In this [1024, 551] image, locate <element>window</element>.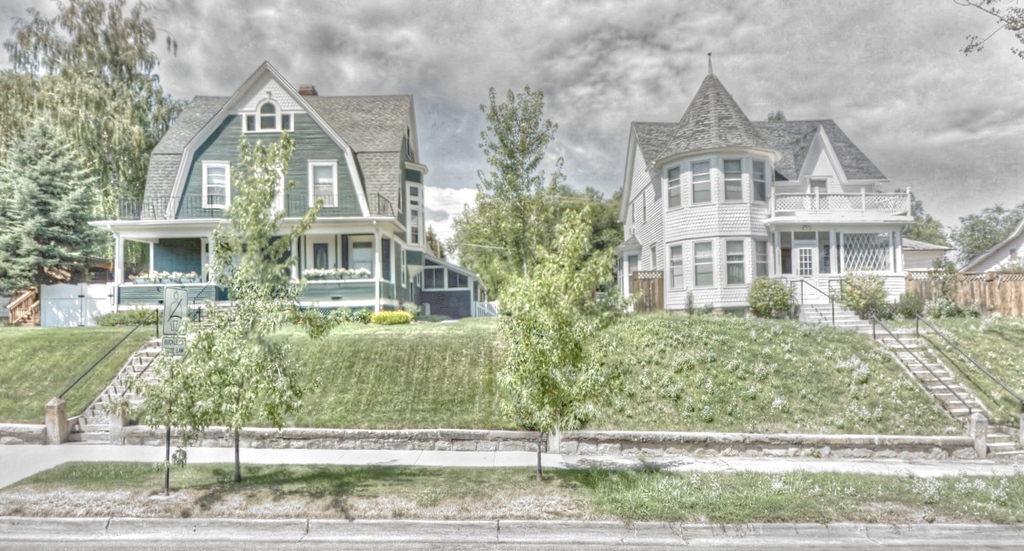
Bounding box: [left=244, top=100, right=287, bottom=130].
